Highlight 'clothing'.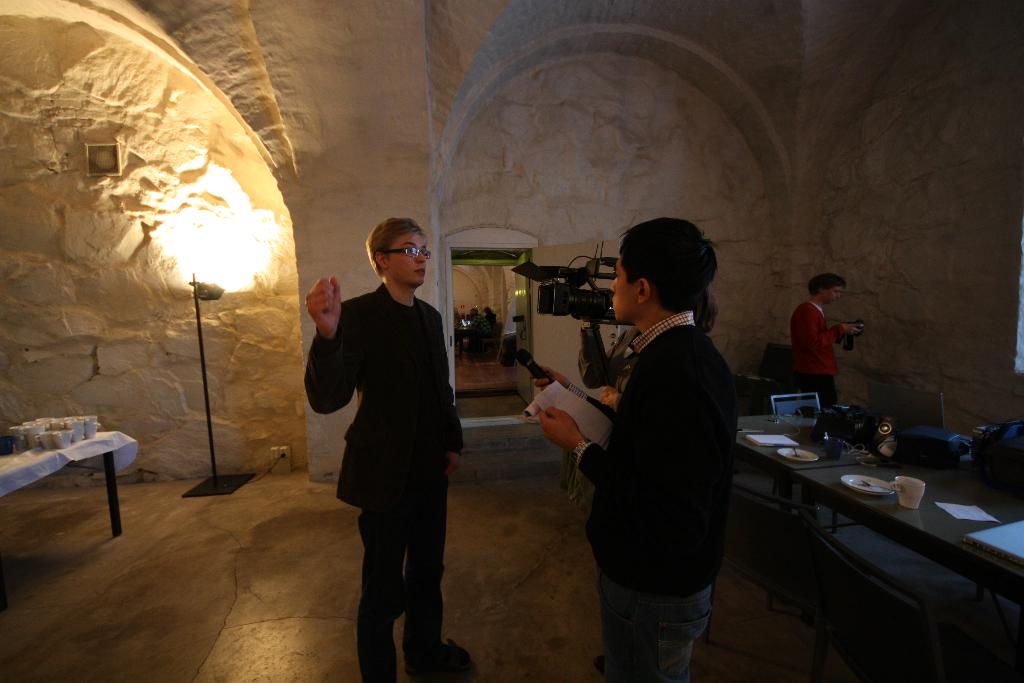
Highlighted region: box=[599, 584, 703, 682].
